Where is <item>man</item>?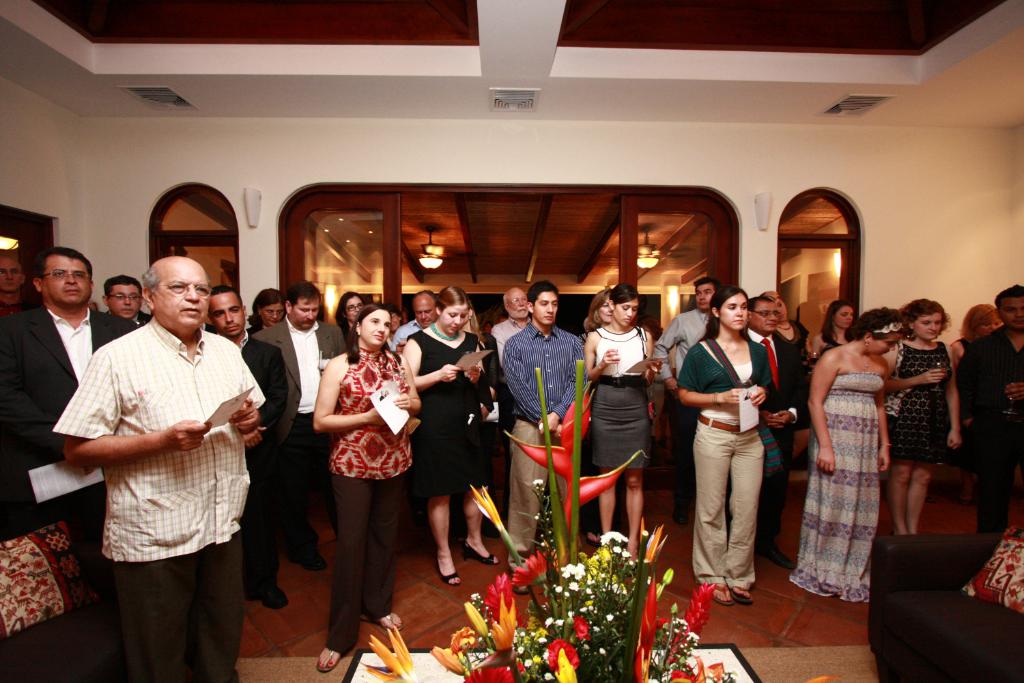
<box>258,283,351,567</box>.
